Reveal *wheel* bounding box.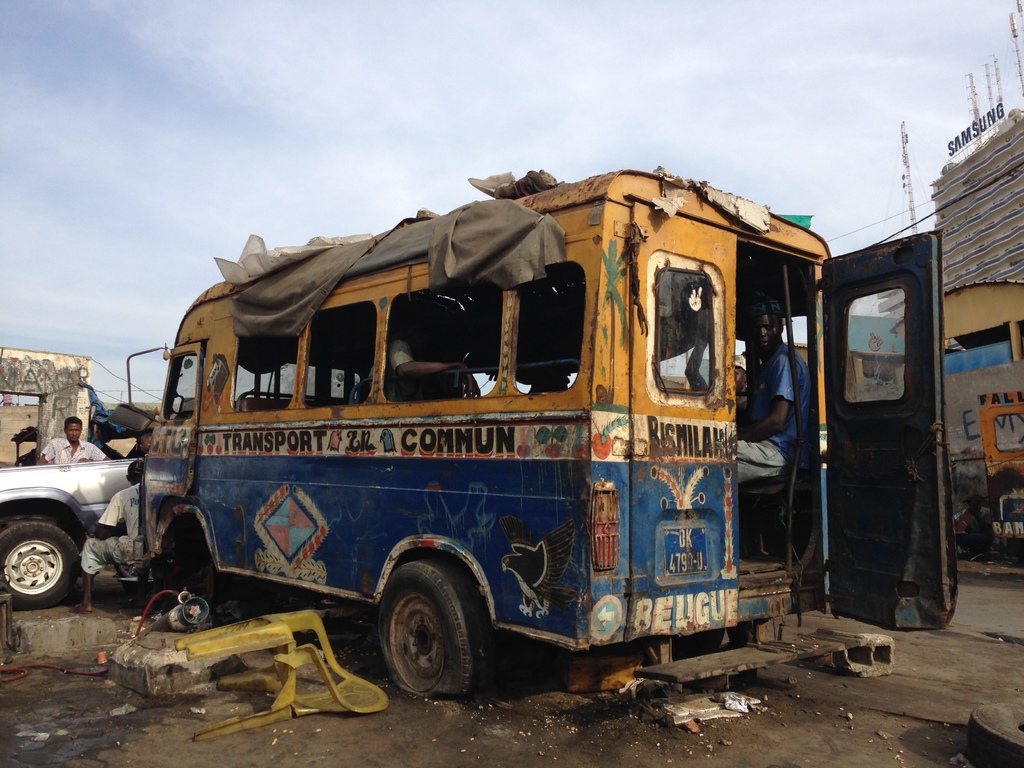
Revealed: region(0, 521, 80, 611).
